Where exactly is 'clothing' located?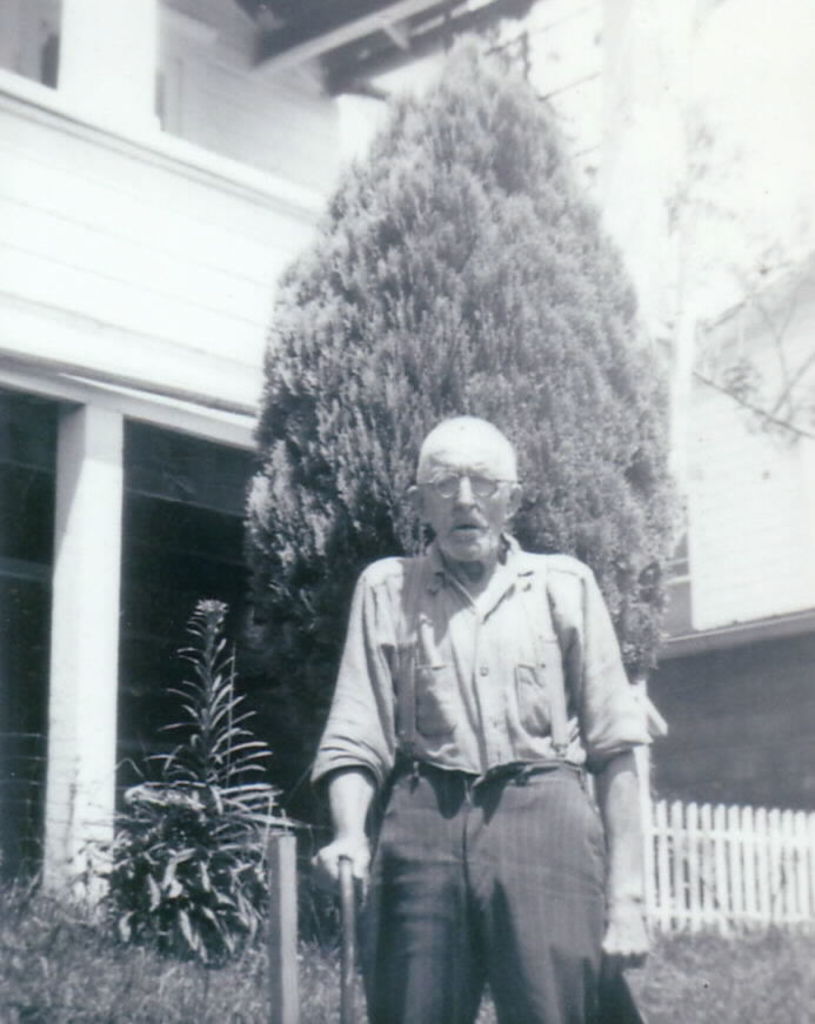
Its bounding box is [302, 527, 672, 1023].
